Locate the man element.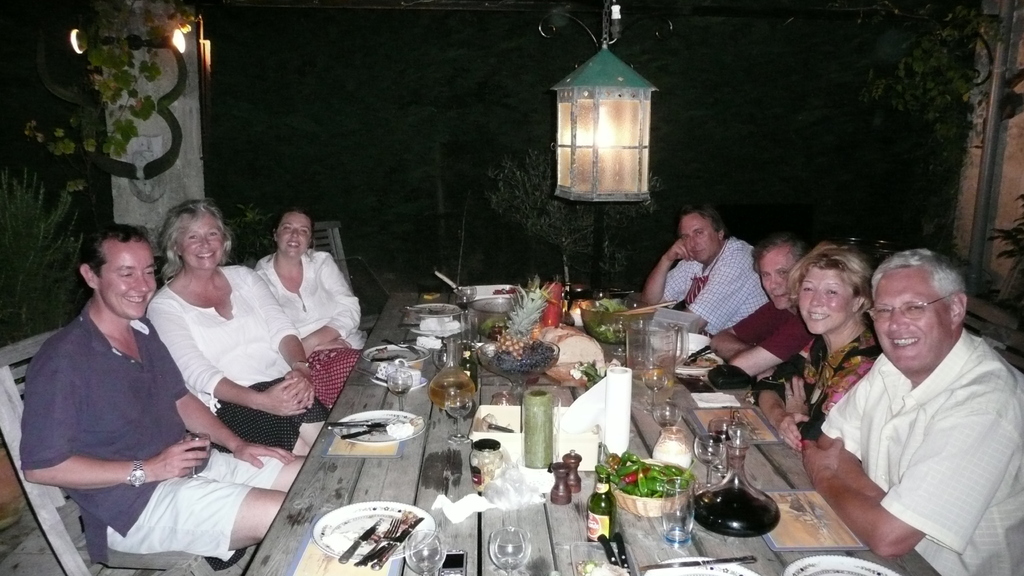
Element bbox: [17,222,306,561].
